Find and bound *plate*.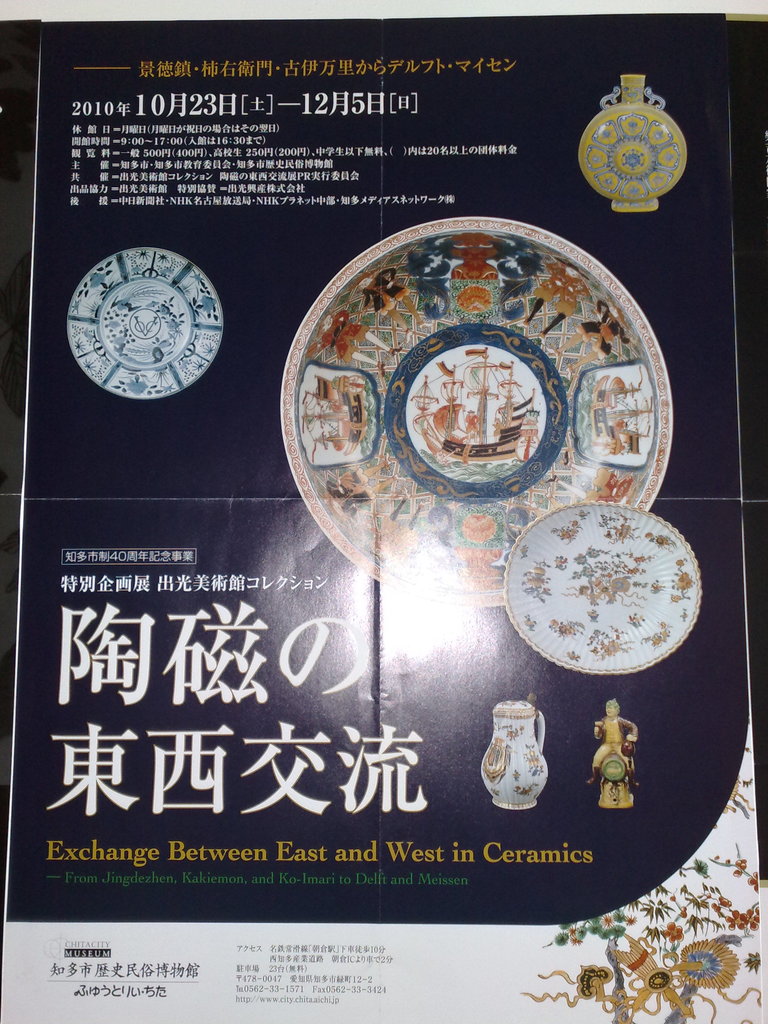
Bound: crop(64, 248, 225, 400).
